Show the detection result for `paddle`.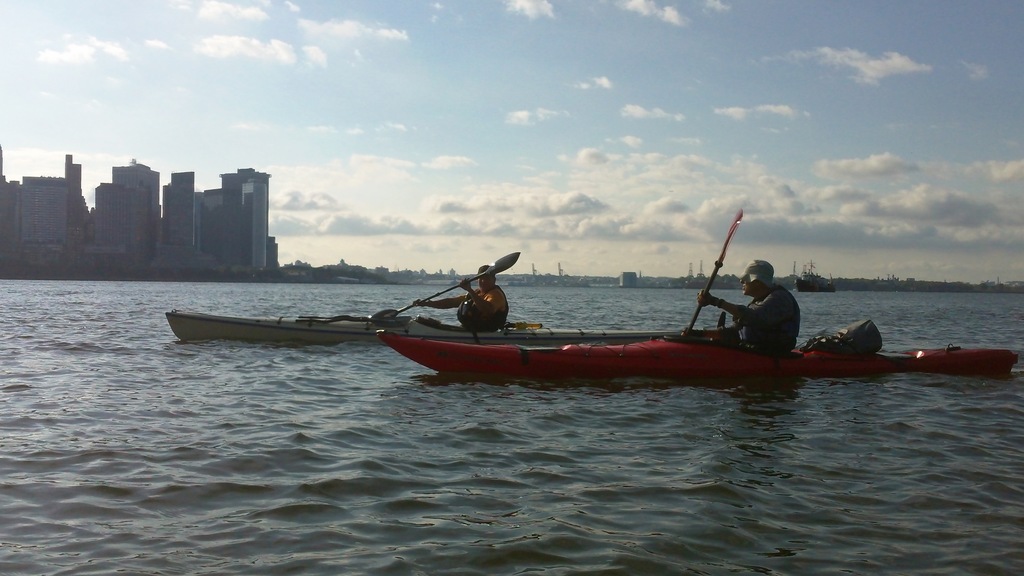
(x1=686, y1=210, x2=744, y2=333).
